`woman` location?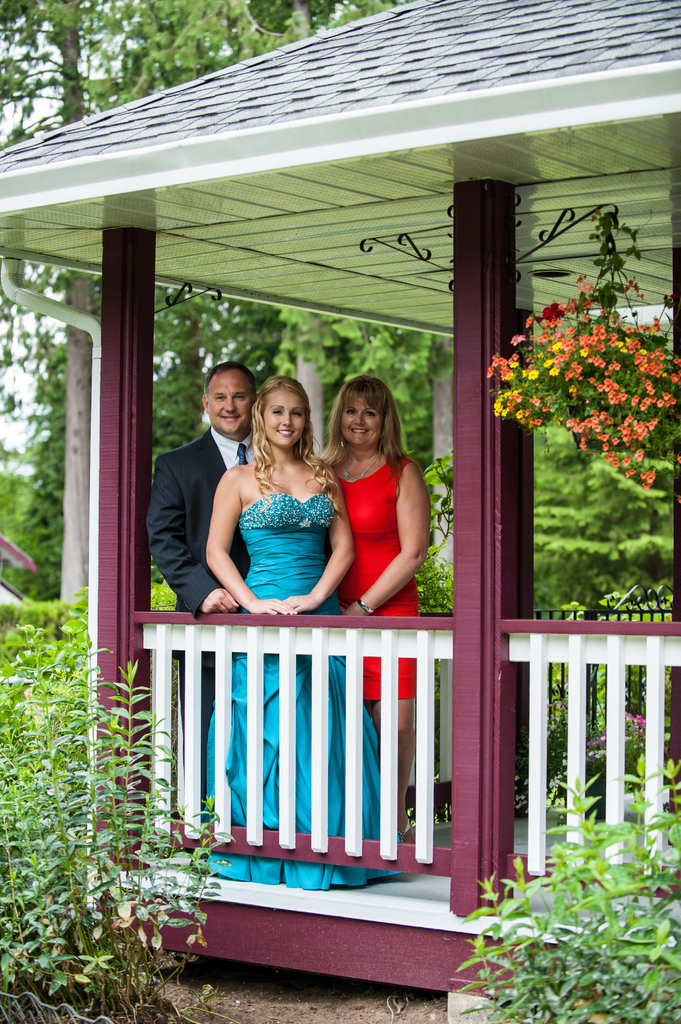
locate(317, 374, 435, 855)
